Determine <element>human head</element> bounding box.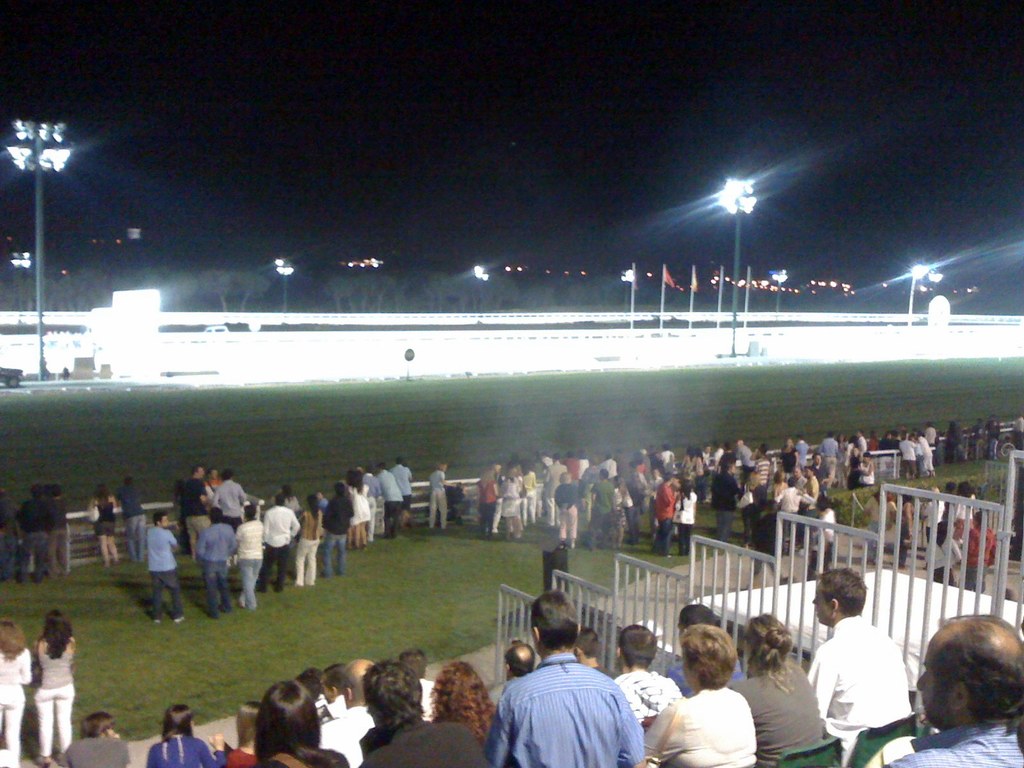
Determined: select_region(676, 602, 717, 638).
